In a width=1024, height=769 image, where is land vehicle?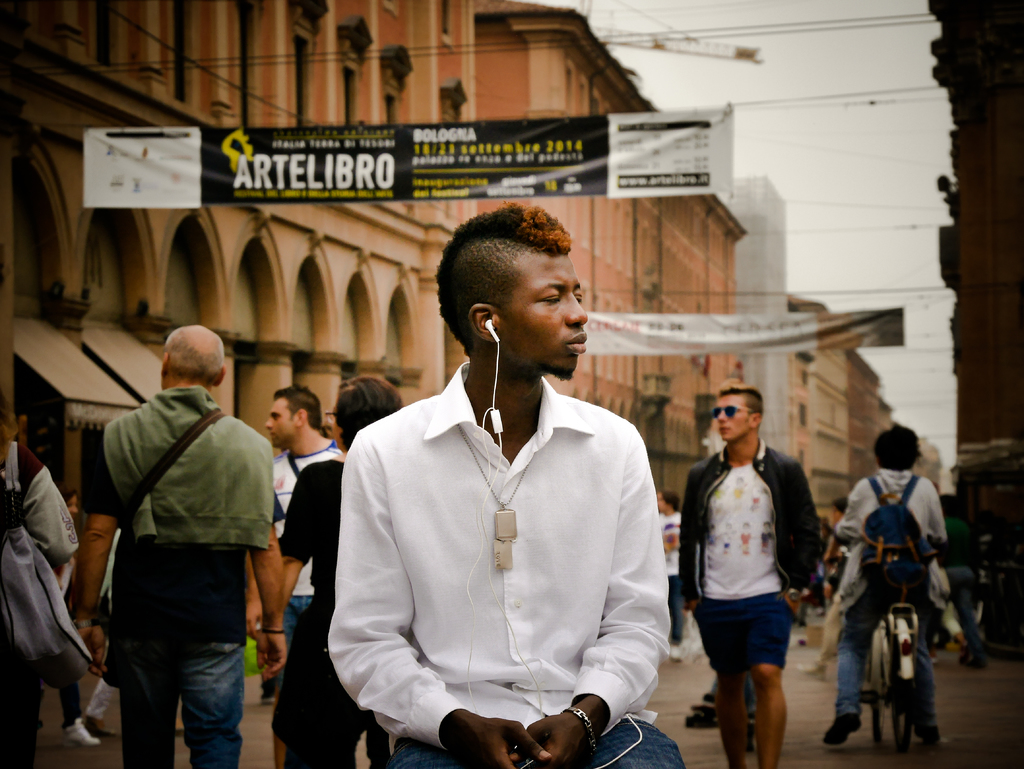
box(843, 583, 955, 758).
